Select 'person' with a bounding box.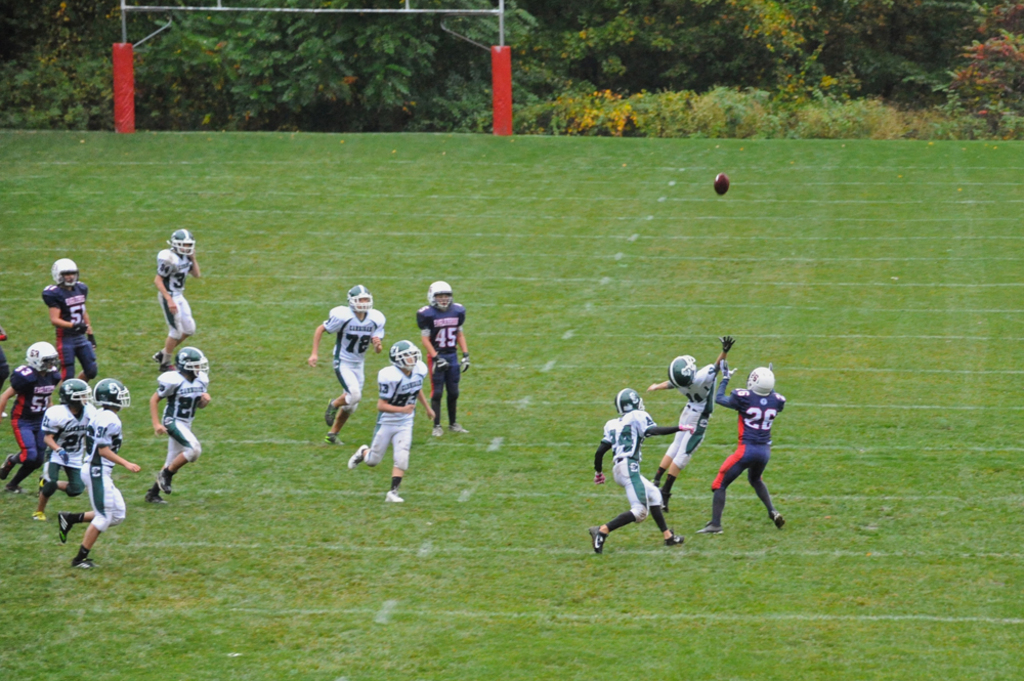
region(304, 283, 387, 443).
